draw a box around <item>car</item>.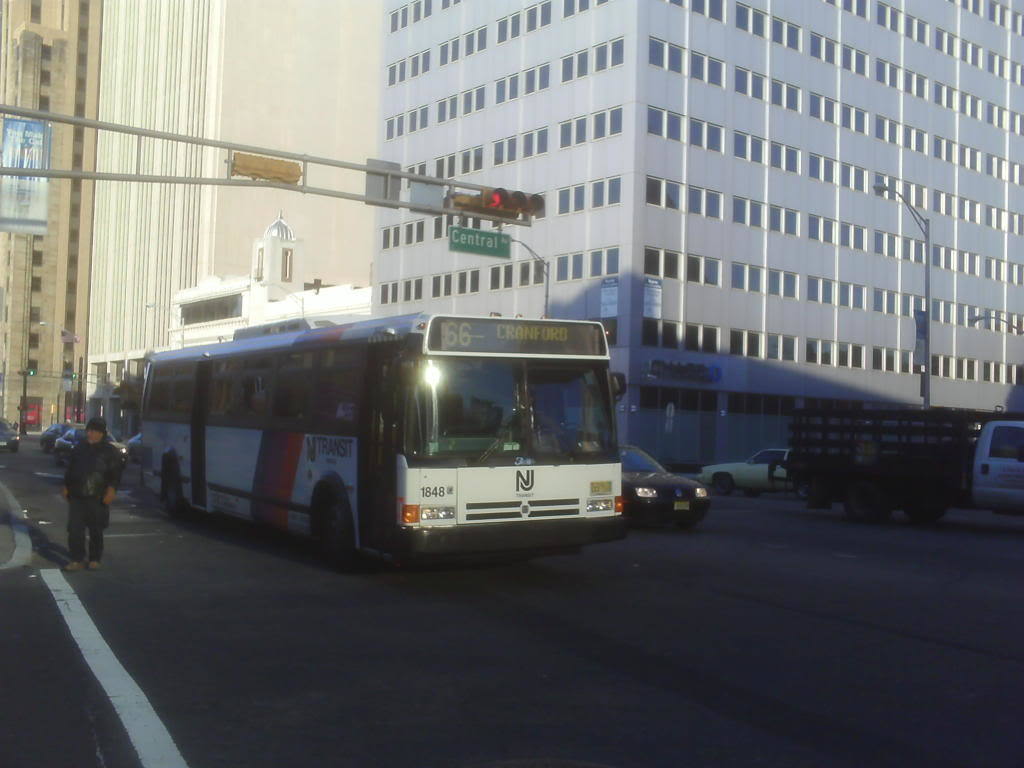
51:424:125:458.
